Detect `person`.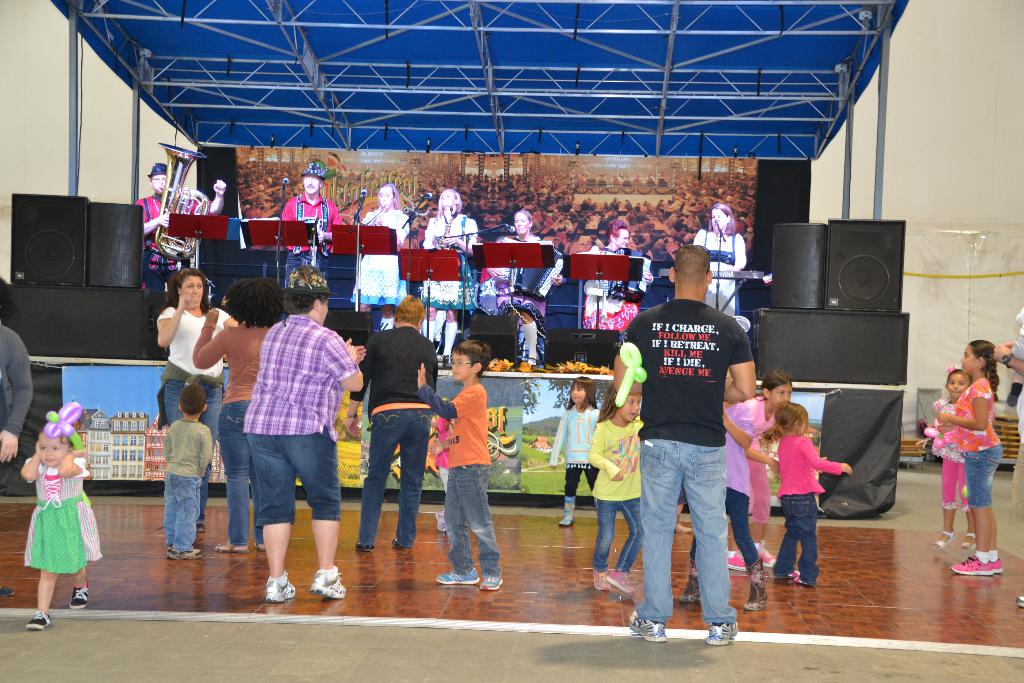
Detected at [left=936, top=336, right=1005, bottom=574].
